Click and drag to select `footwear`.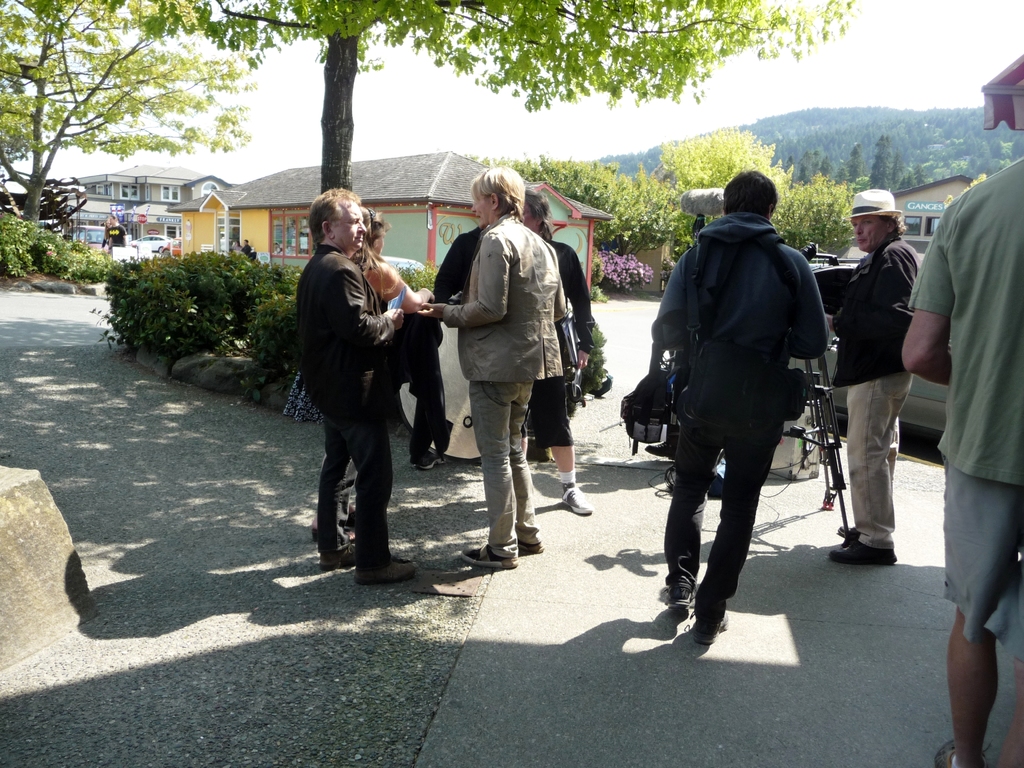
Selection: detection(303, 526, 355, 547).
